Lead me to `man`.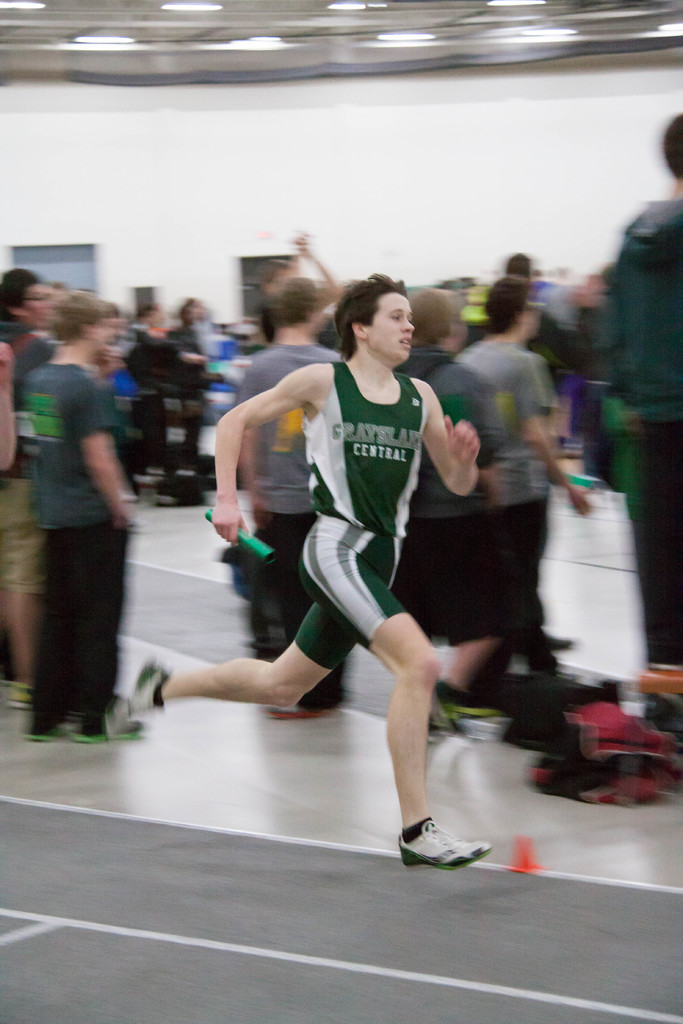
Lead to 450 273 605 684.
